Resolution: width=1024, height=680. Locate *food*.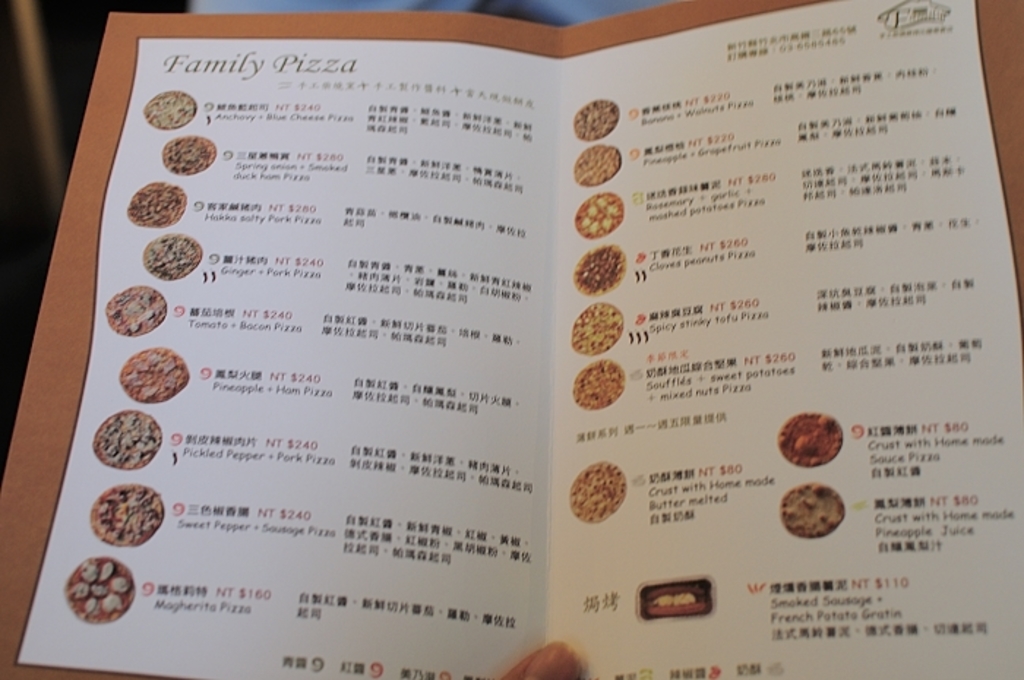
l=124, t=178, r=189, b=228.
